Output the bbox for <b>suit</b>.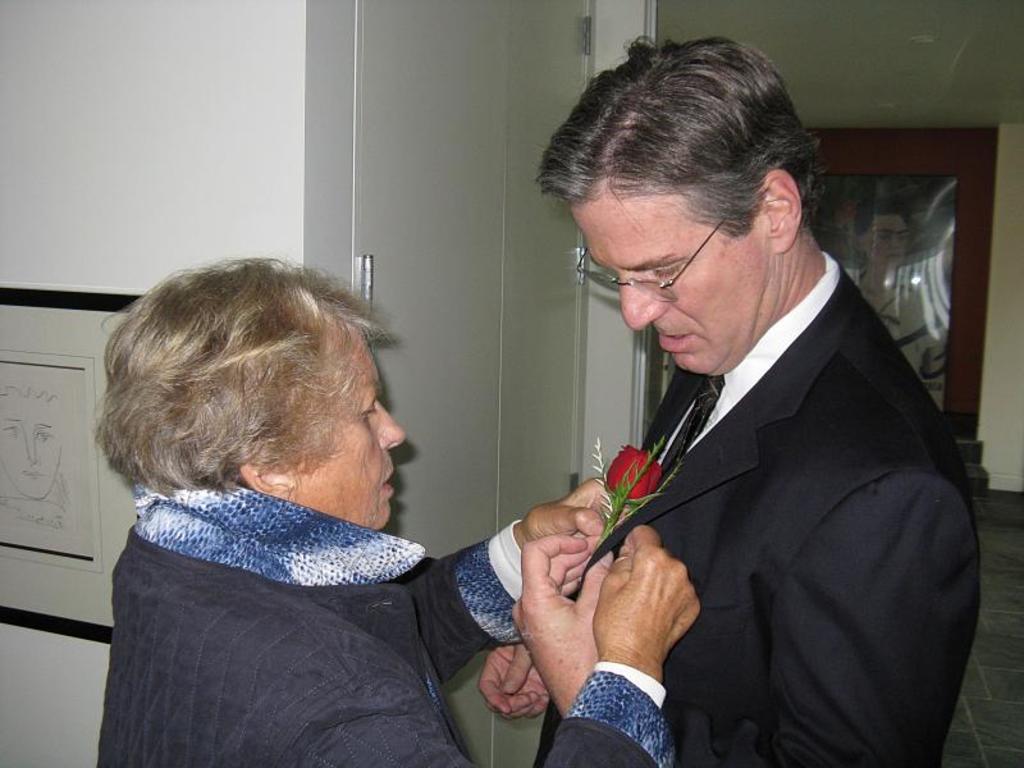
529/250/983/767.
